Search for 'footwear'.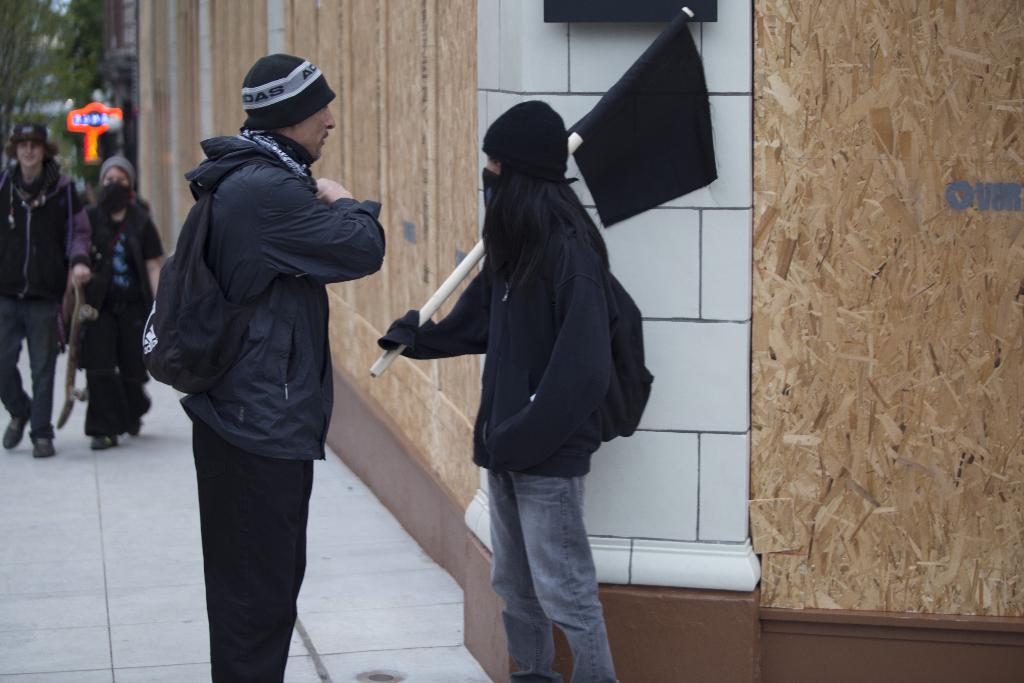
Found at region(5, 393, 39, 446).
